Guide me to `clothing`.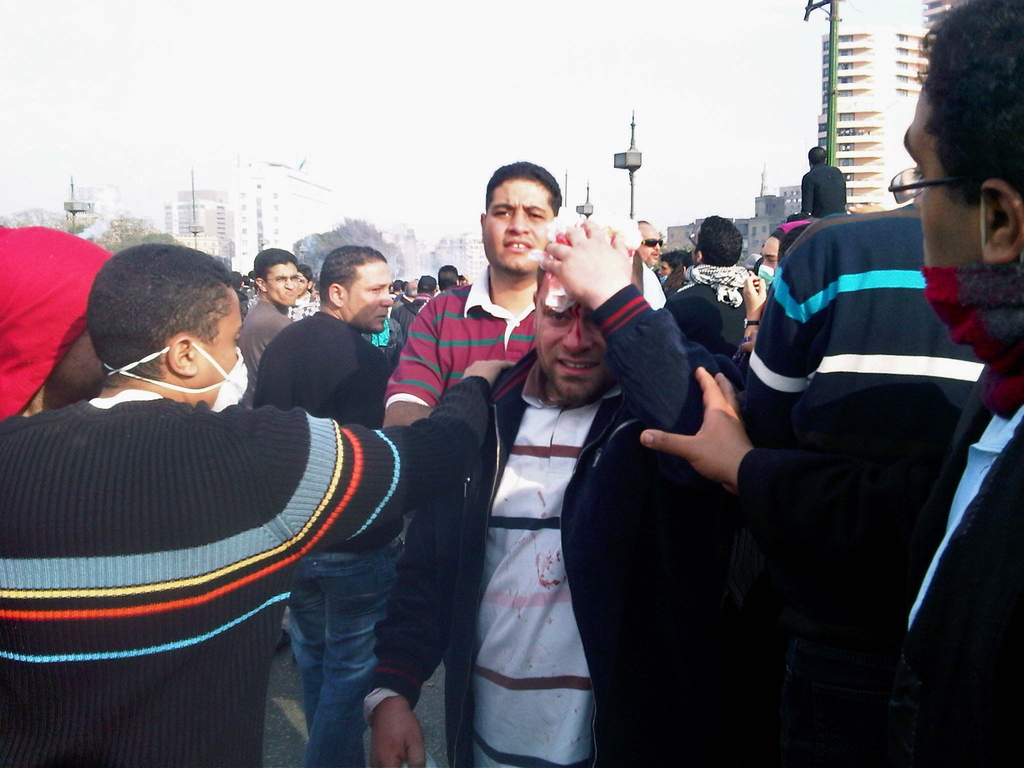
Guidance: locate(236, 301, 298, 400).
